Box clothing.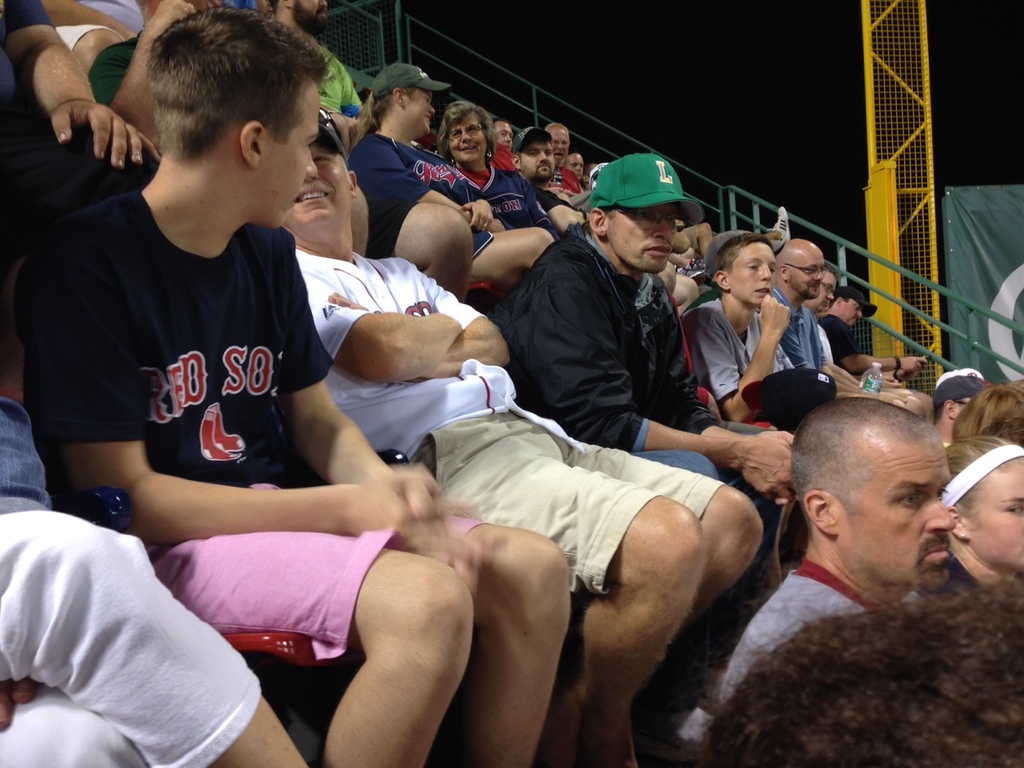
(295,254,723,594).
